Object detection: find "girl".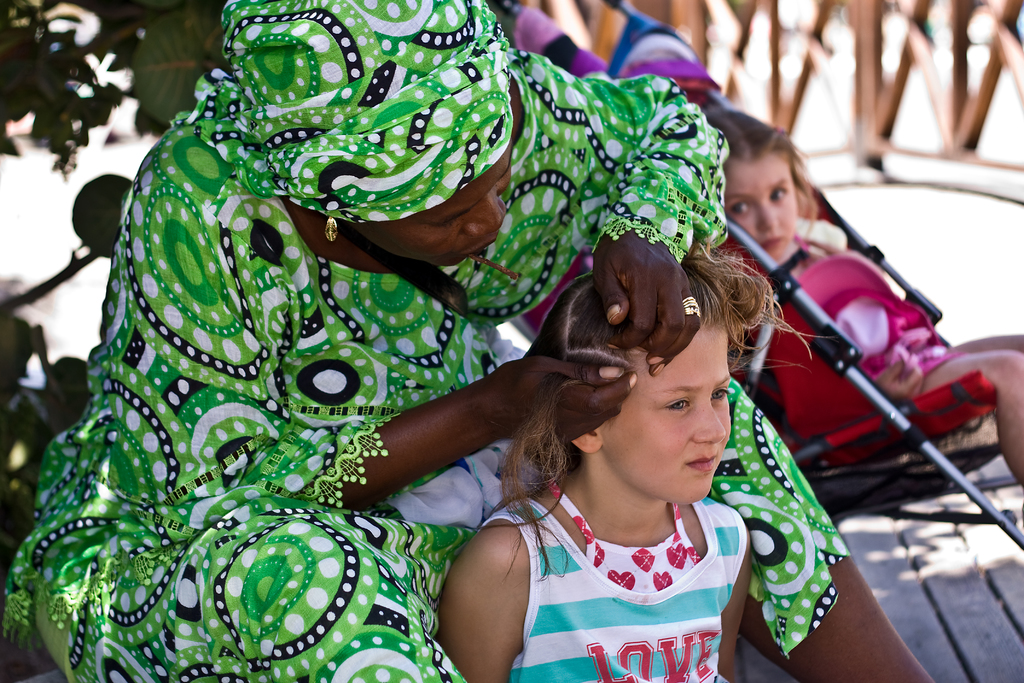
select_region(440, 258, 751, 680).
